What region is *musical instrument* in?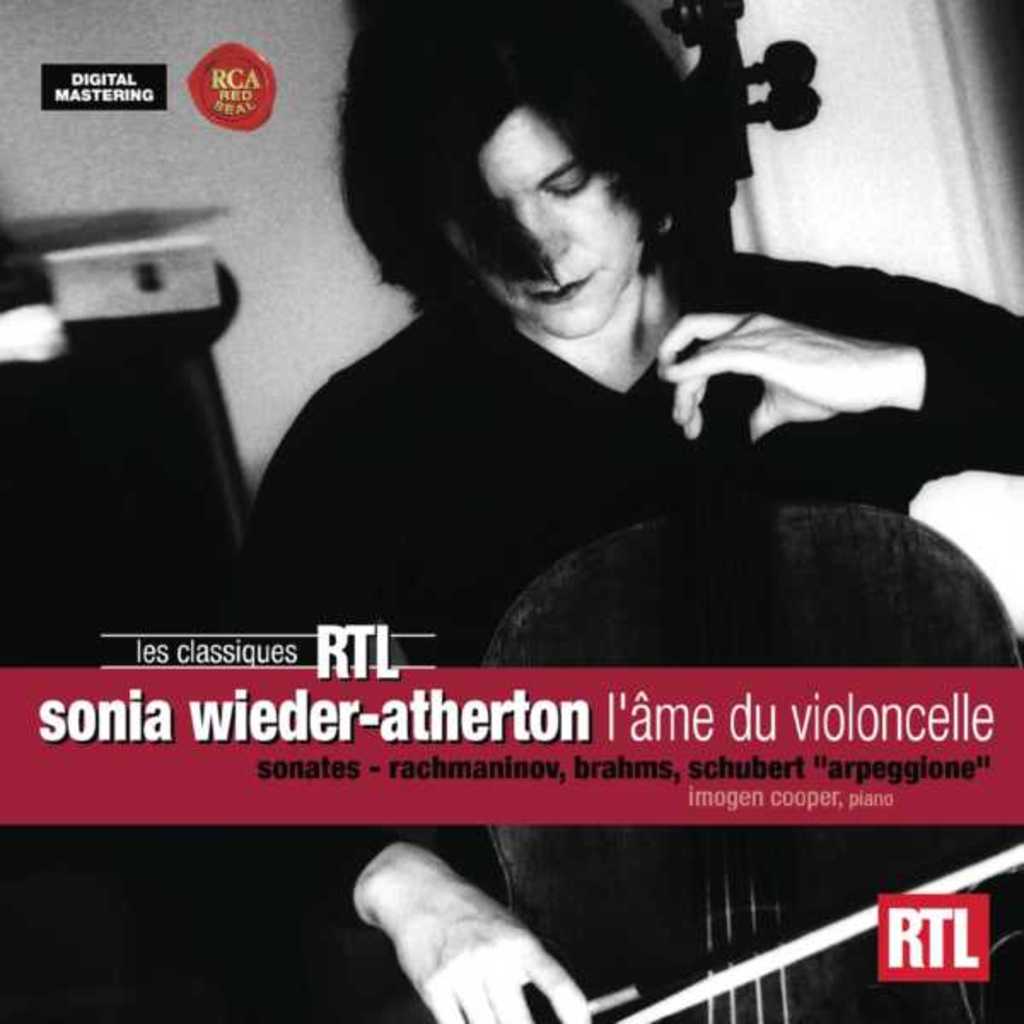
<box>471,0,1022,1022</box>.
